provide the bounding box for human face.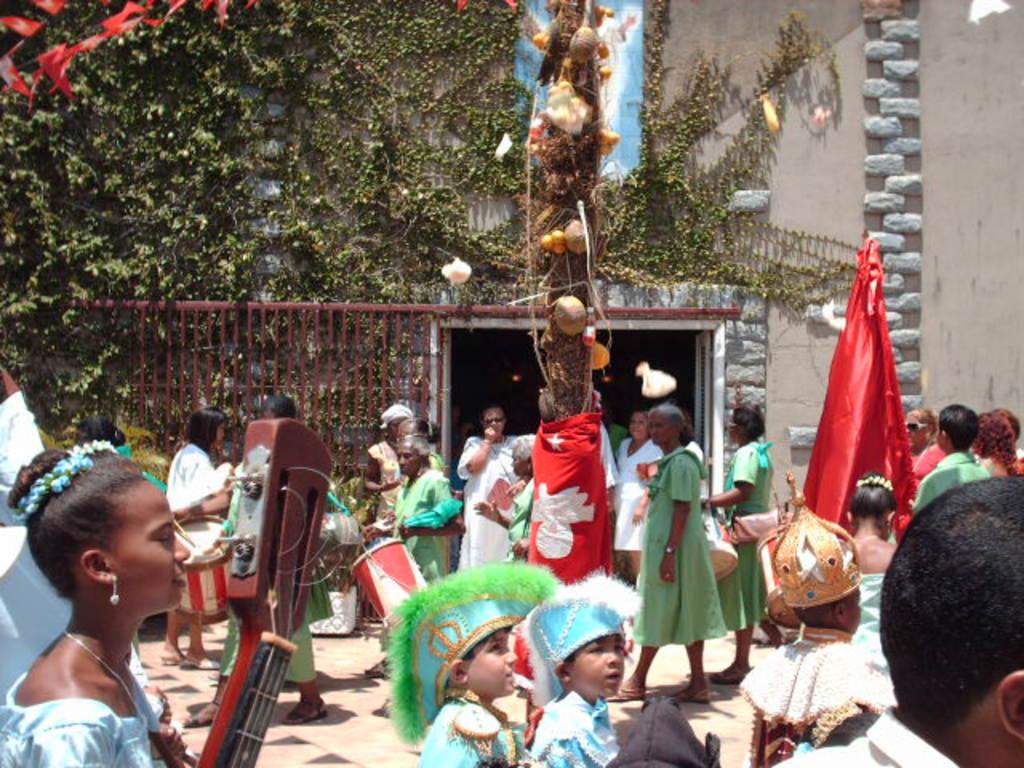
select_region(560, 638, 622, 693).
